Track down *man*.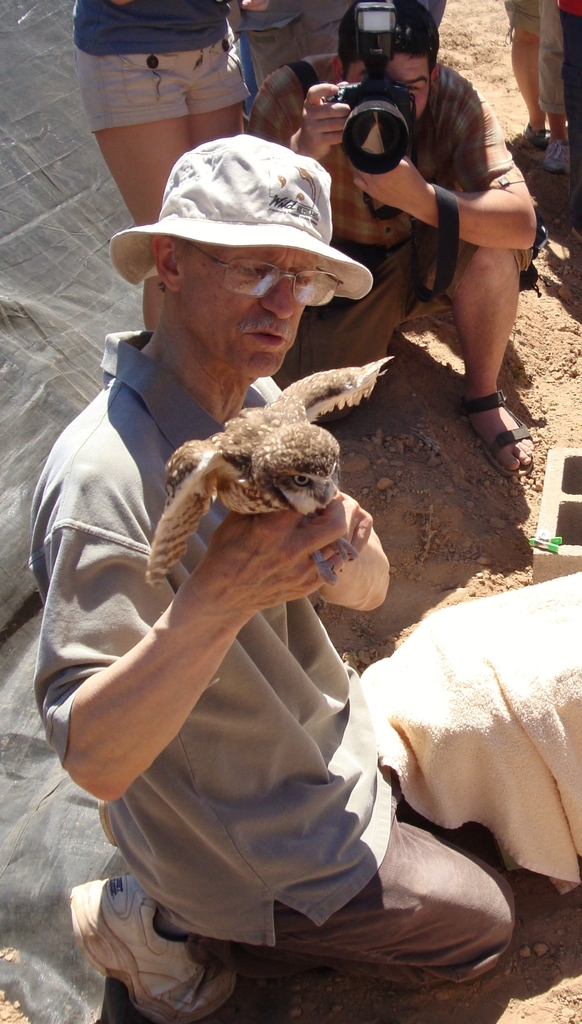
Tracked to <region>250, 0, 535, 473</region>.
